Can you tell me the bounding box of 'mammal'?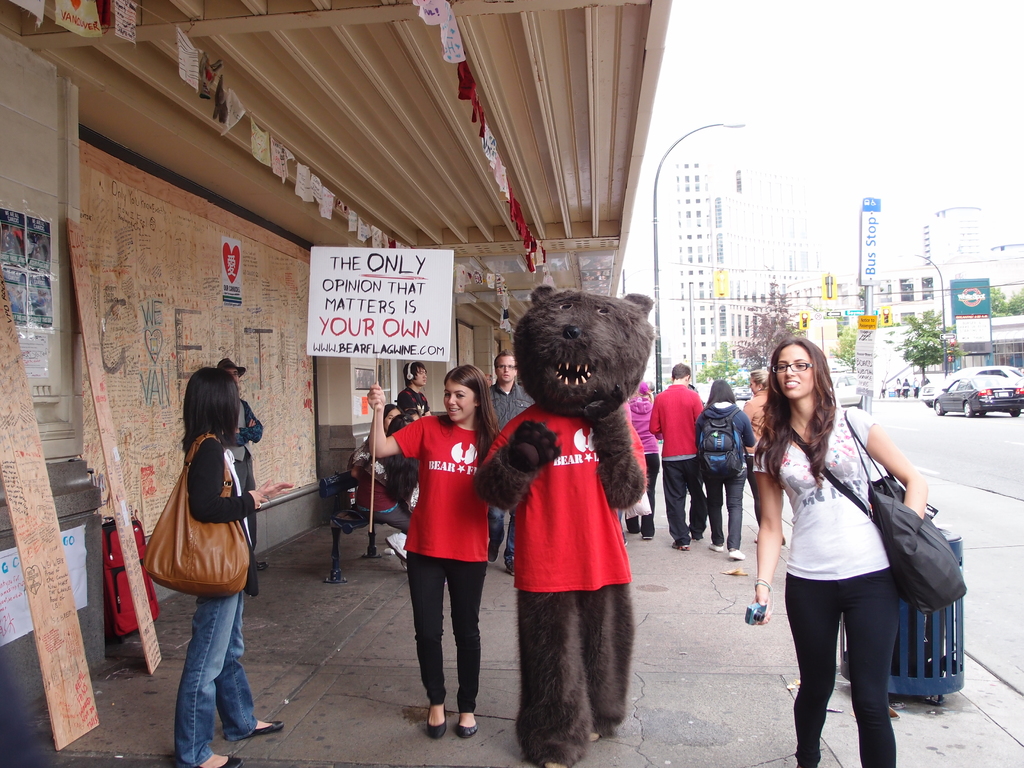
{"left": 362, "top": 362, "right": 505, "bottom": 739}.
